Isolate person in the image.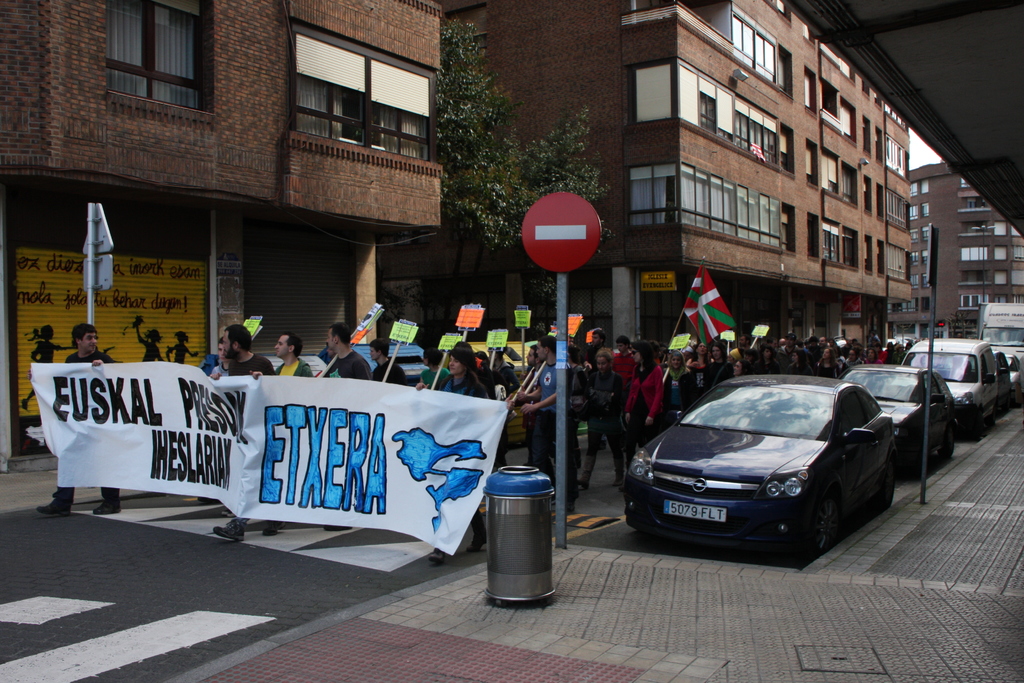
Isolated region: x1=867, y1=331, x2=884, y2=345.
